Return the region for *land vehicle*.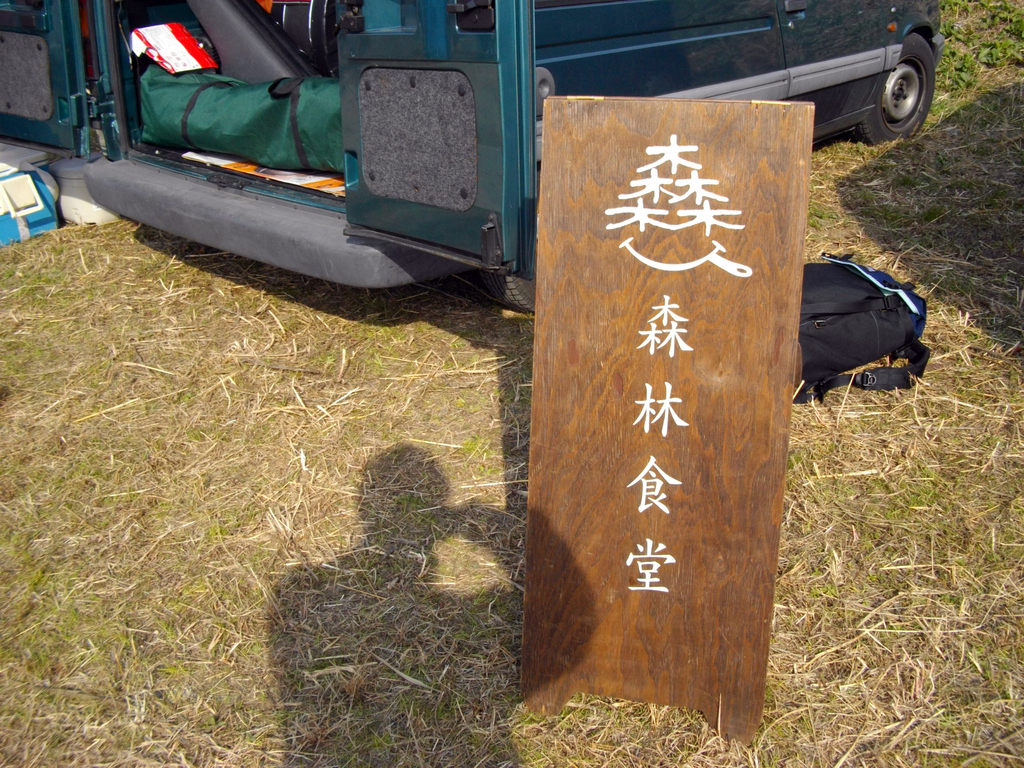
l=0, t=0, r=943, b=310.
